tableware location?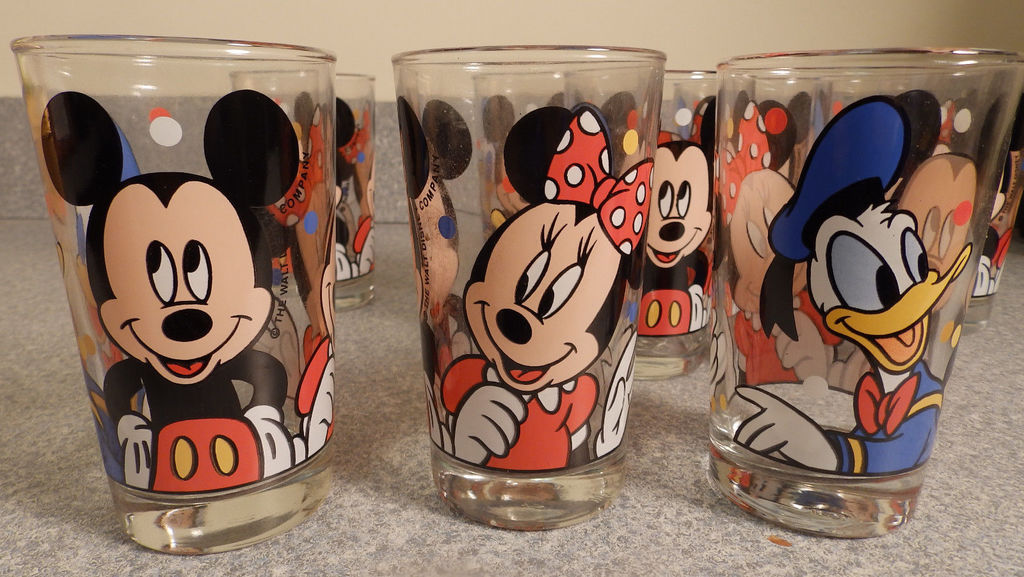
(468,60,582,261)
